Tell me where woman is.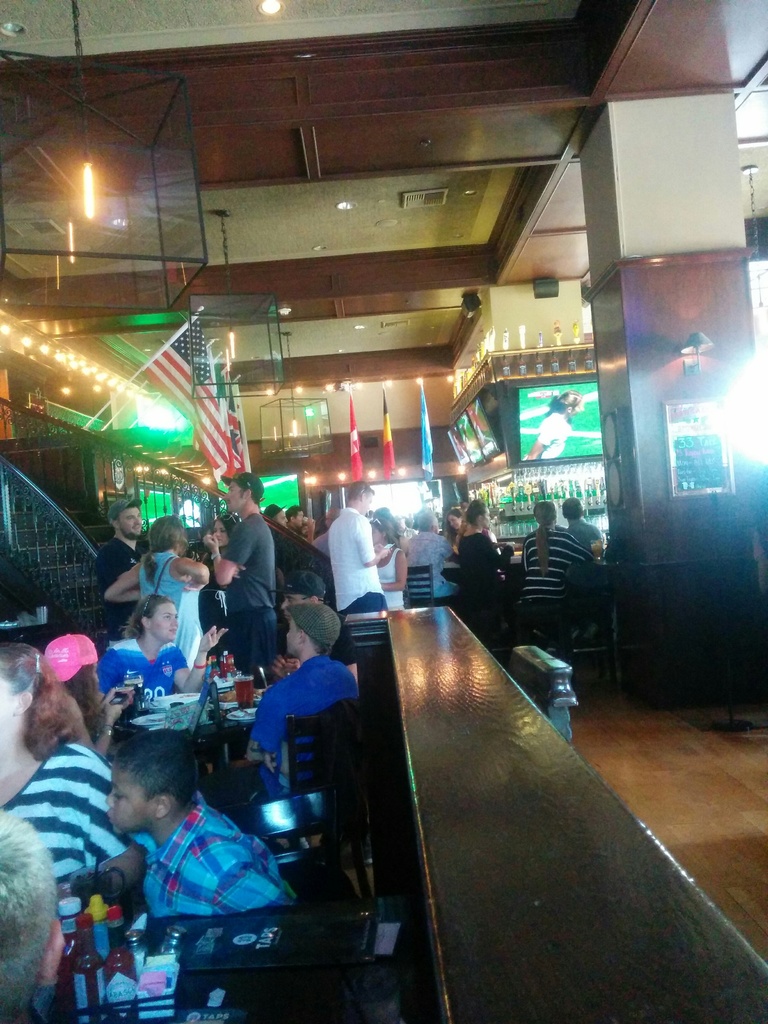
woman is at bbox=[105, 516, 211, 671].
